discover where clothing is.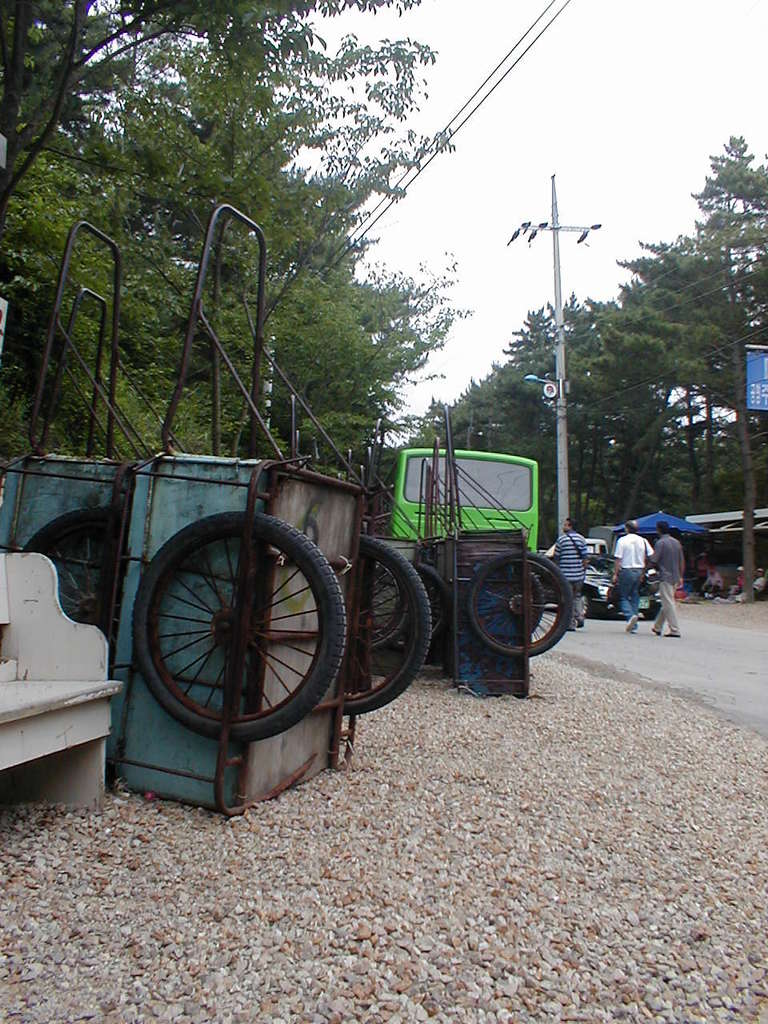
Discovered at x1=552, y1=530, x2=587, y2=630.
